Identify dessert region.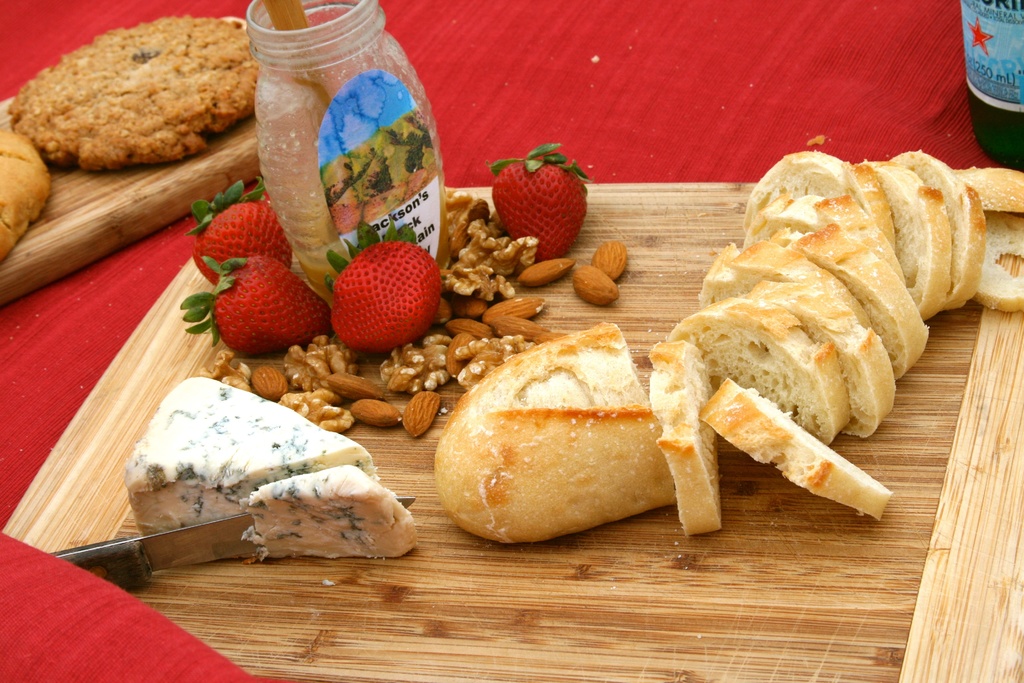
Region: BBox(449, 339, 477, 372).
